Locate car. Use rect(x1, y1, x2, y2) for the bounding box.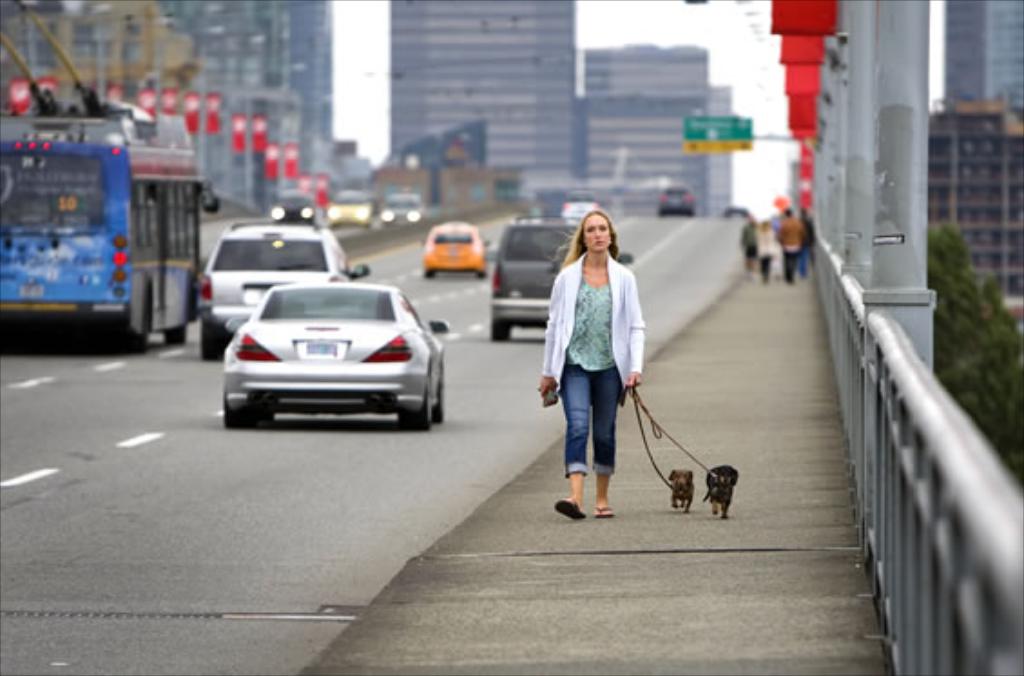
rect(484, 210, 634, 343).
